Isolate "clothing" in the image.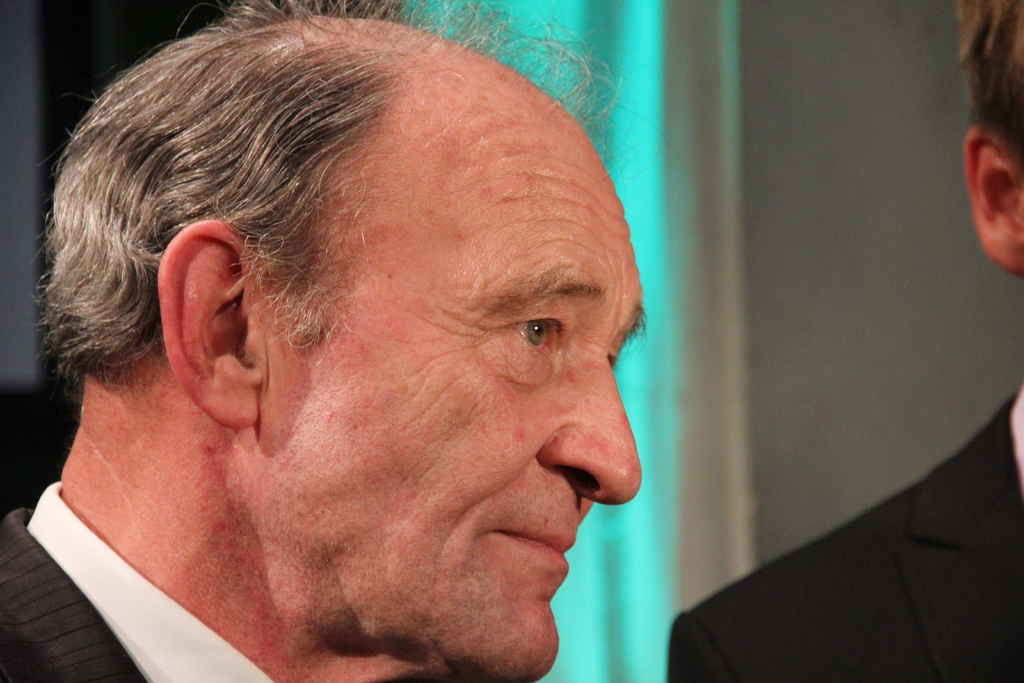
Isolated region: box(664, 397, 1023, 682).
